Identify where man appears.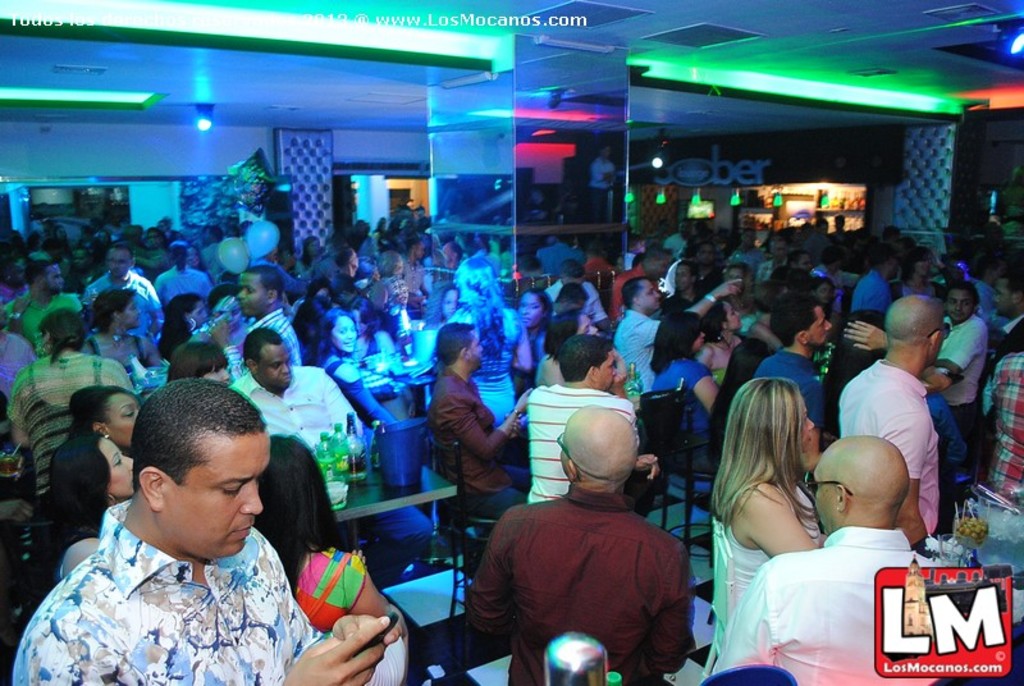
Appears at x1=227, y1=325, x2=438, y2=585.
